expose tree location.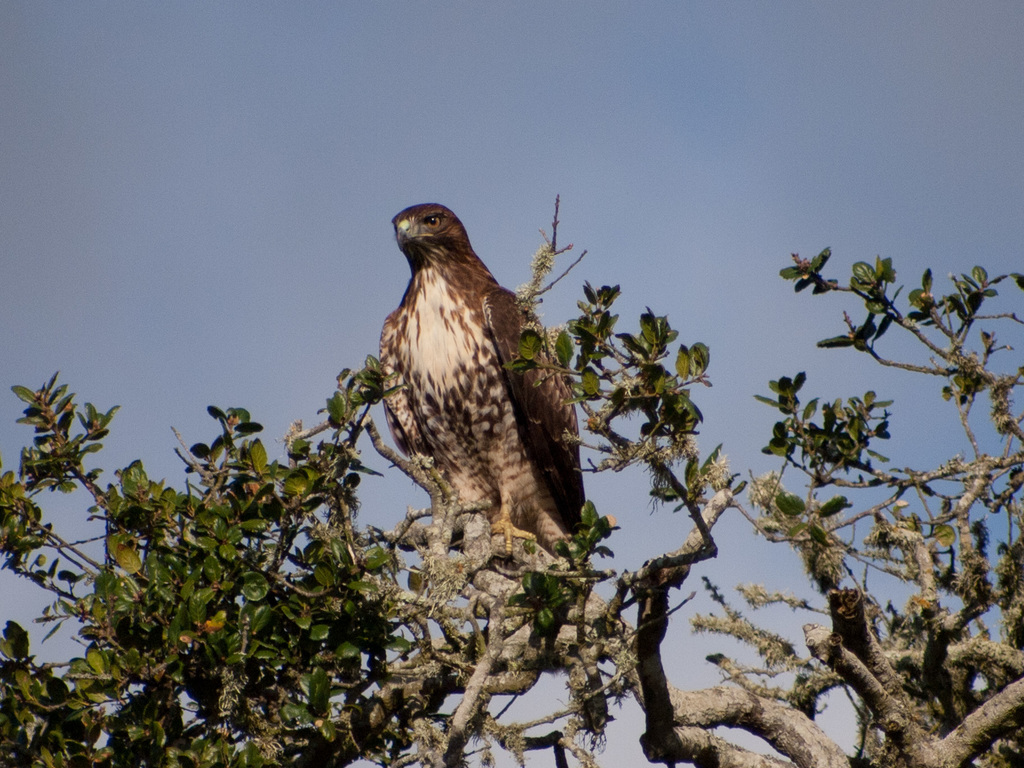
Exposed at region(0, 195, 1023, 767).
